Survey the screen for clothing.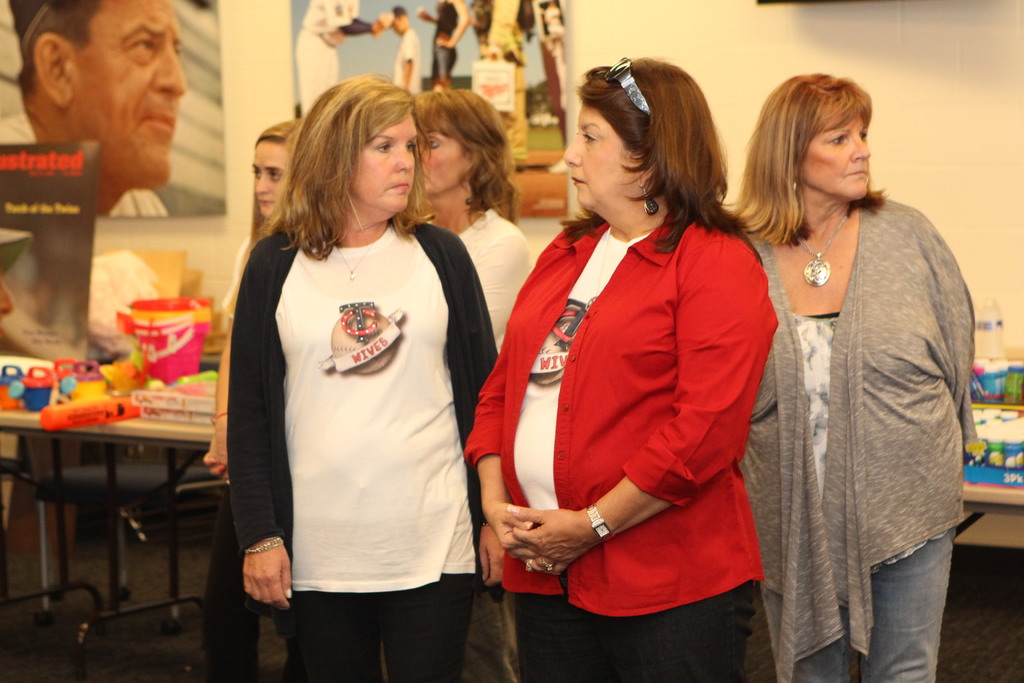
Survey found: (0, 105, 169, 219).
